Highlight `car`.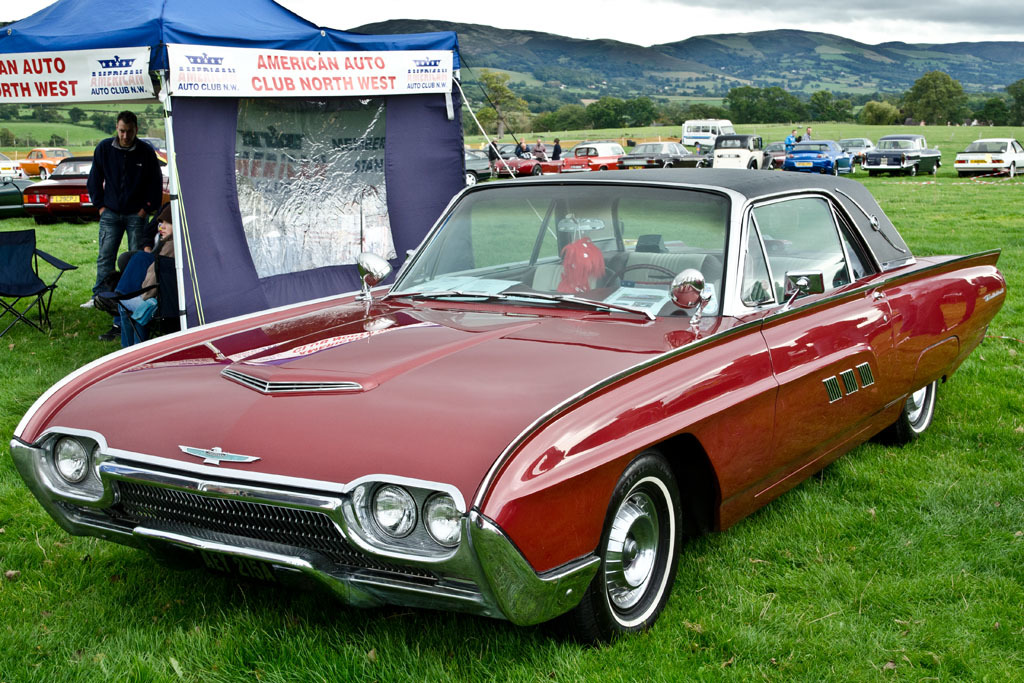
Highlighted region: <bbox>27, 153, 175, 219</bbox>.
